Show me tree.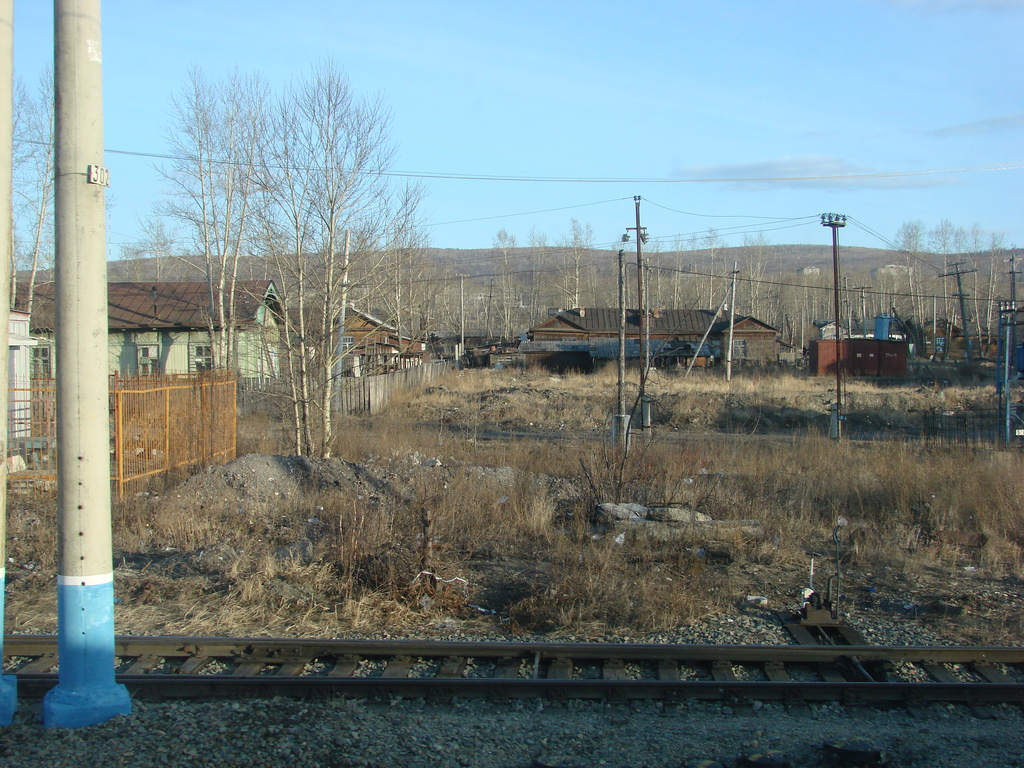
tree is here: (x1=115, y1=220, x2=198, y2=293).
